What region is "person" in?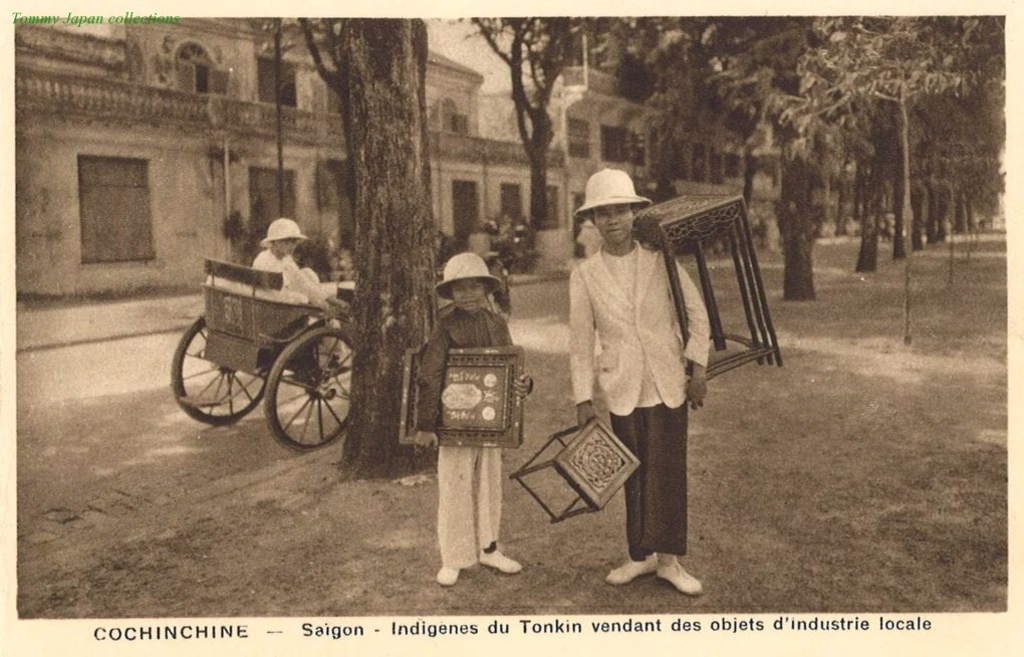
bbox=[252, 215, 339, 309].
